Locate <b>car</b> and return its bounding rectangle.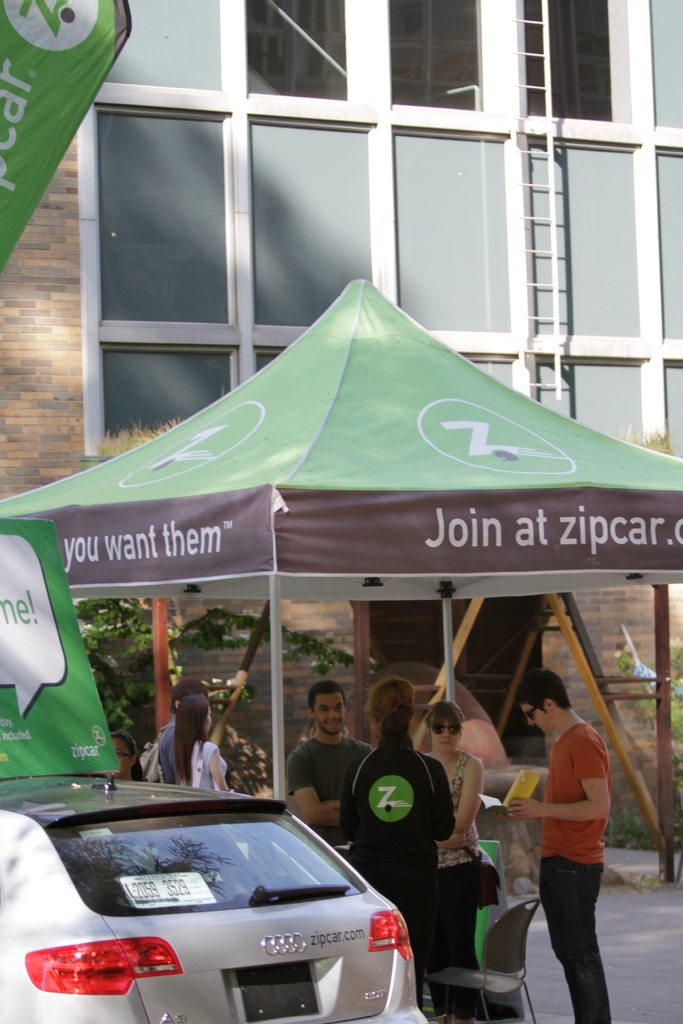
BBox(13, 785, 427, 1016).
